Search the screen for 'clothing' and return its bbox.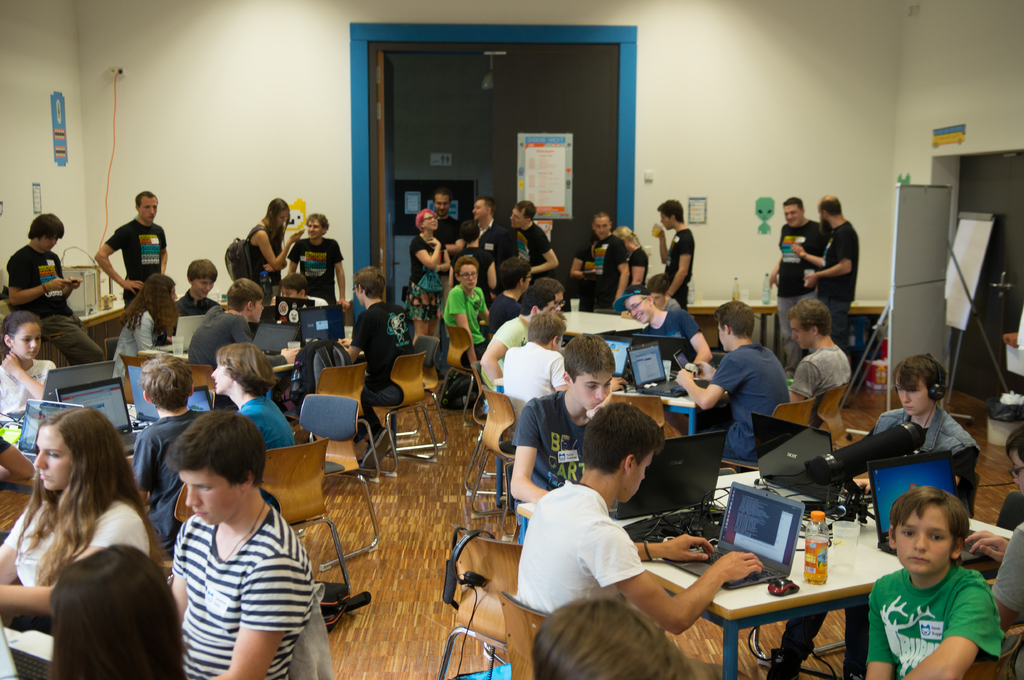
Found: bbox=(118, 310, 153, 374).
